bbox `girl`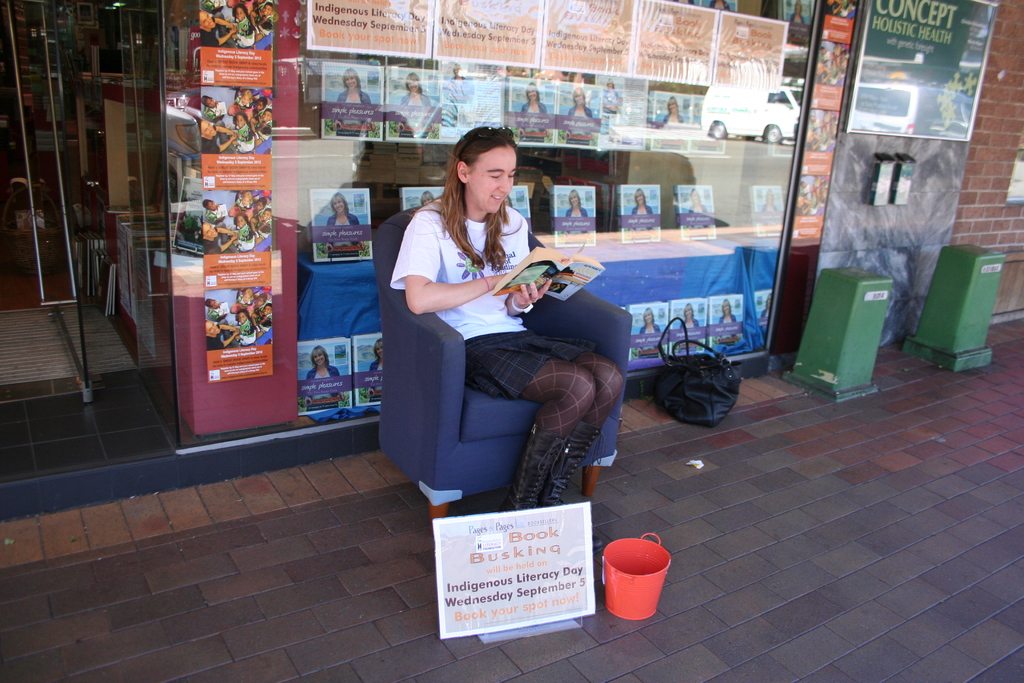
box=[303, 344, 340, 411]
